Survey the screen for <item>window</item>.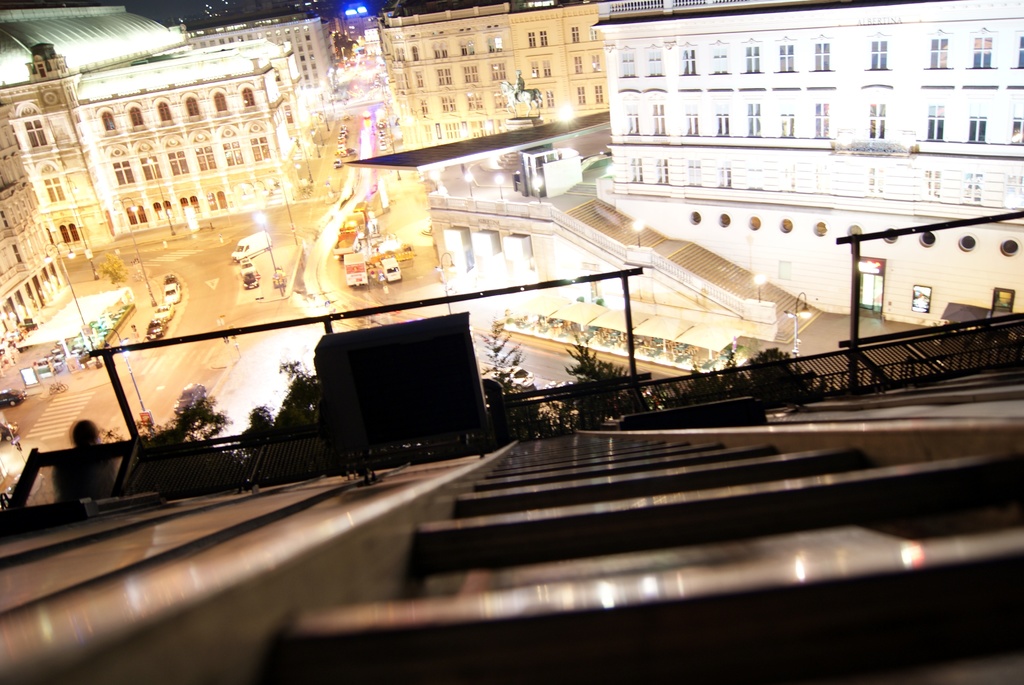
Survey found: {"left": 224, "top": 139, "right": 243, "bottom": 166}.
